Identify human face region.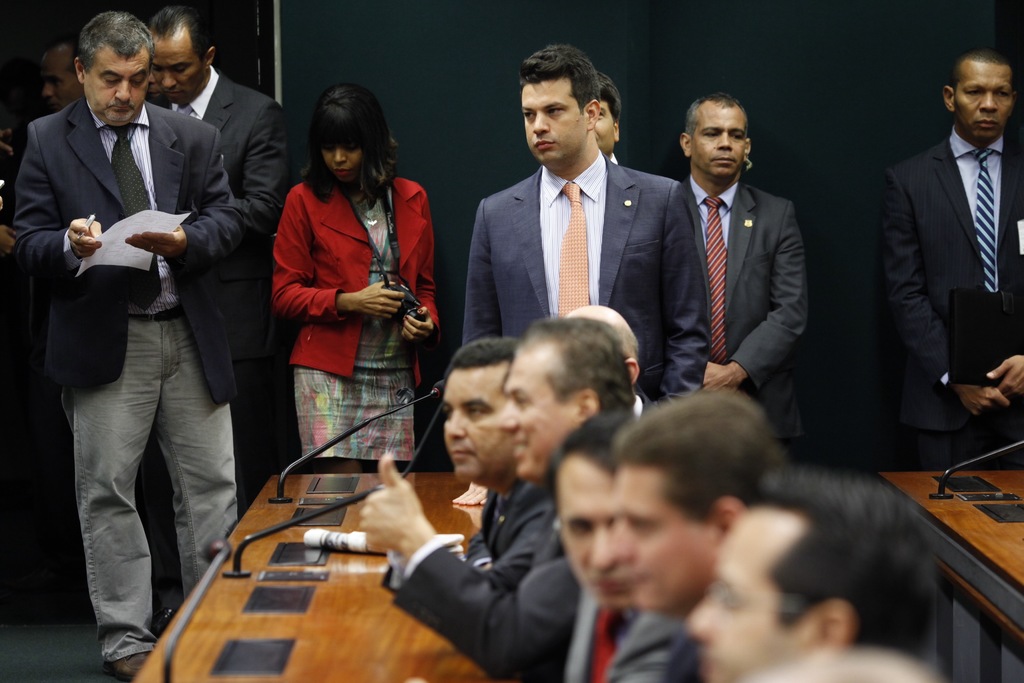
Region: box=[440, 366, 513, 482].
